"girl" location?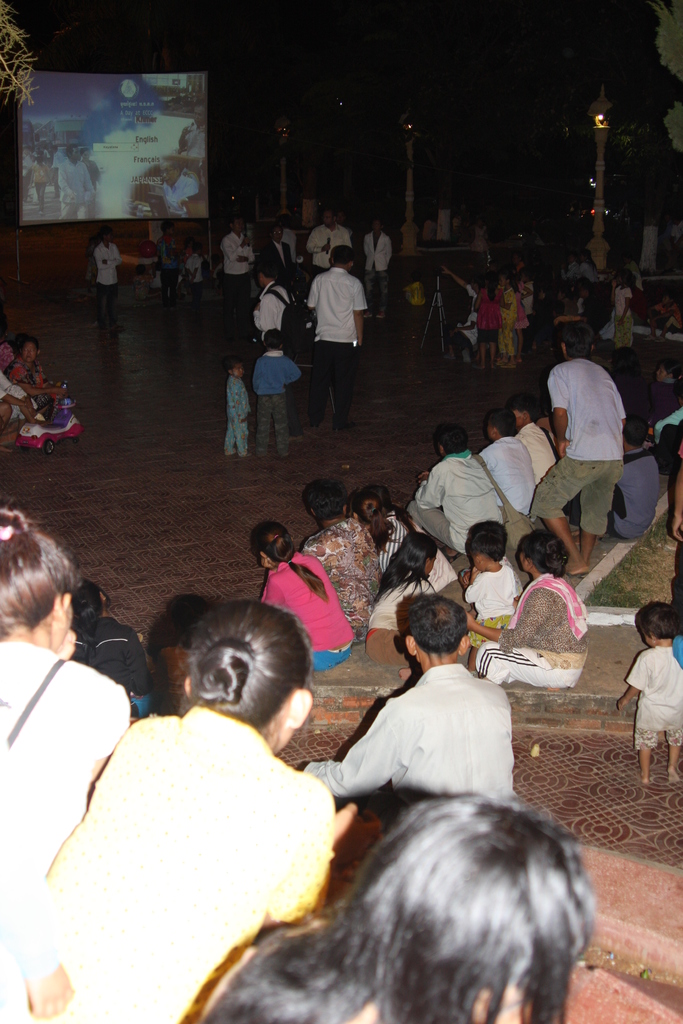
{"x1": 349, "y1": 489, "x2": 406, "y2": 578}
